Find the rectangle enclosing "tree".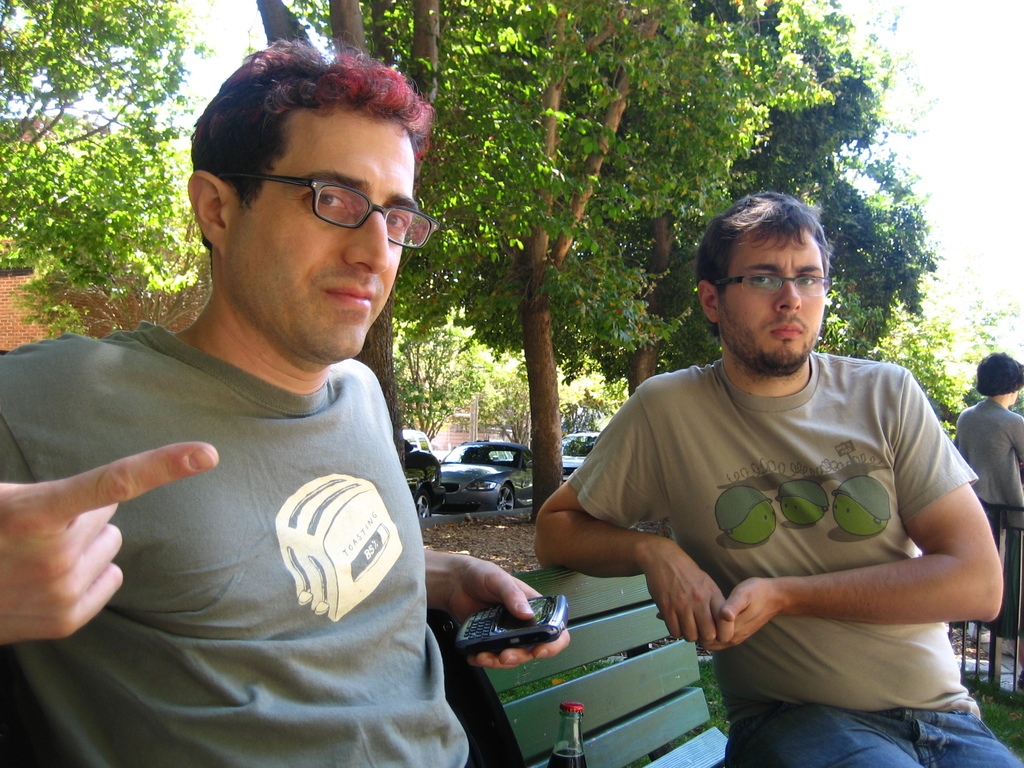
box(557, 367, 630, 457).
